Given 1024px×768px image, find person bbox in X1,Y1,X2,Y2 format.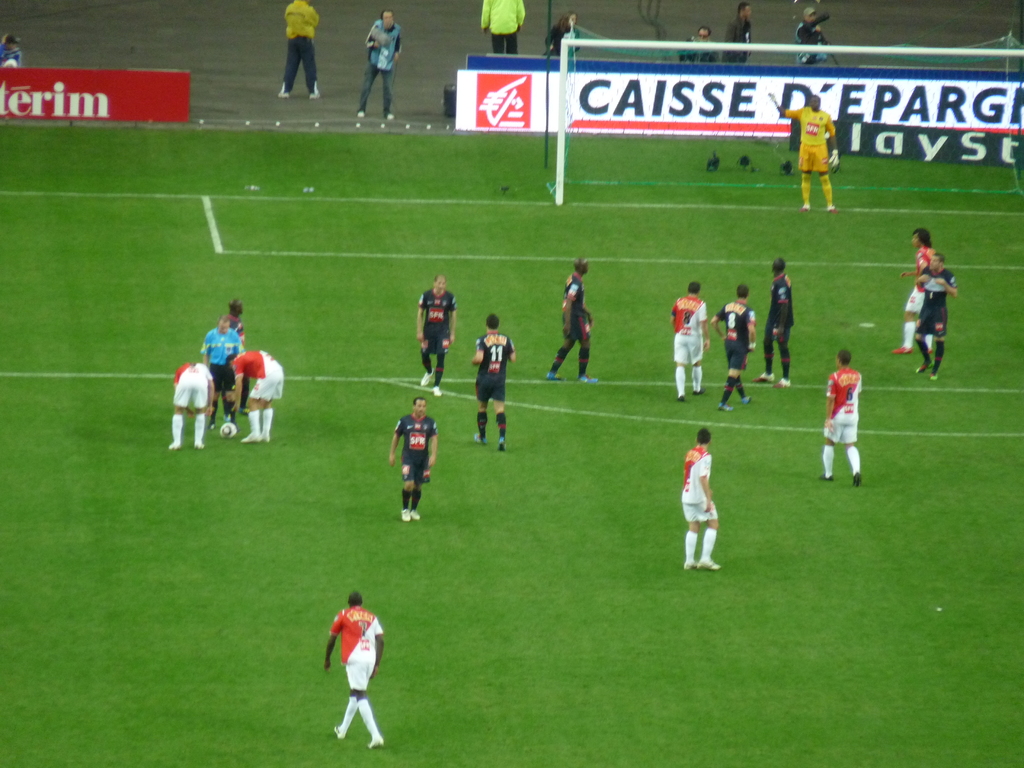
913,254,956,384.
